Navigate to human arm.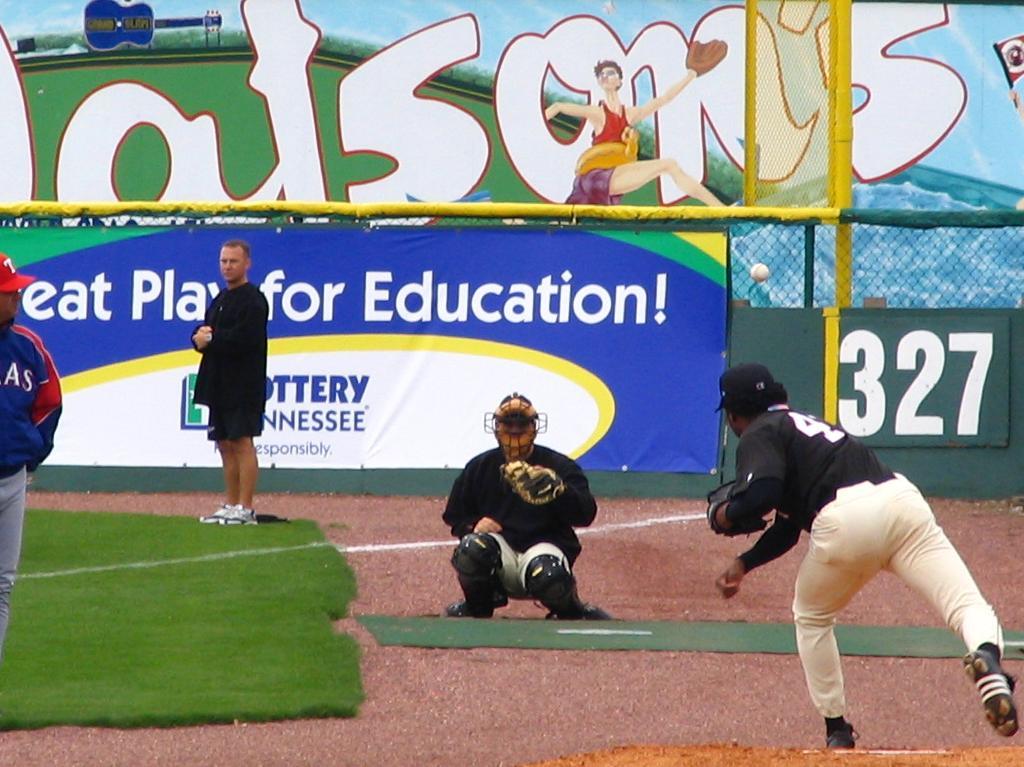
Navigation target: Rect(435, 461, 509, 538).
